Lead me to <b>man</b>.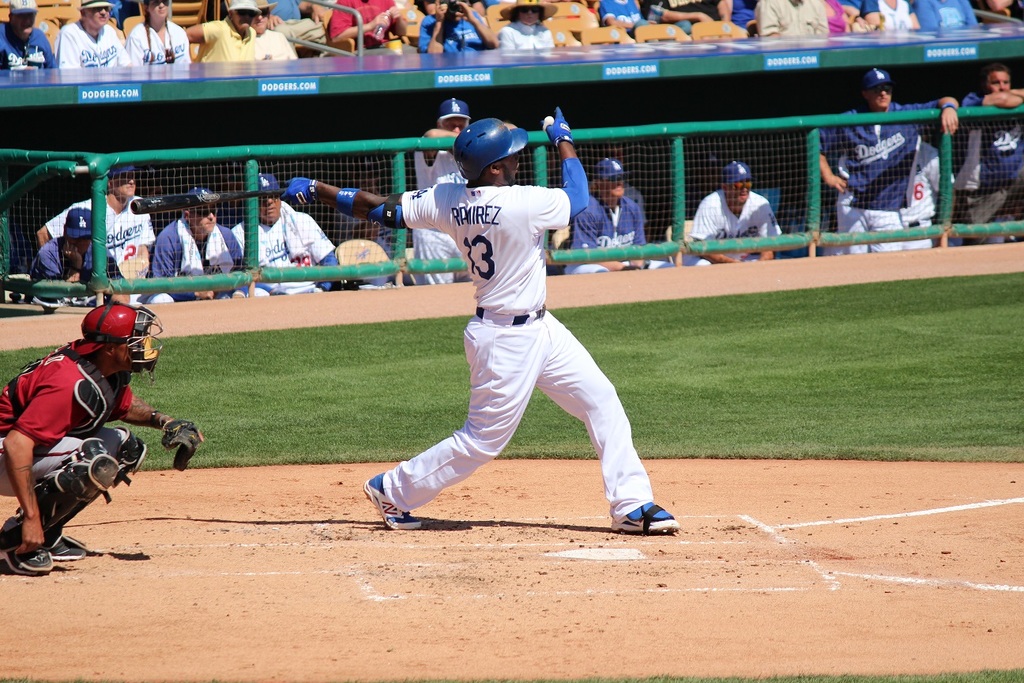
Lead to 138, 188, 270, 304.
